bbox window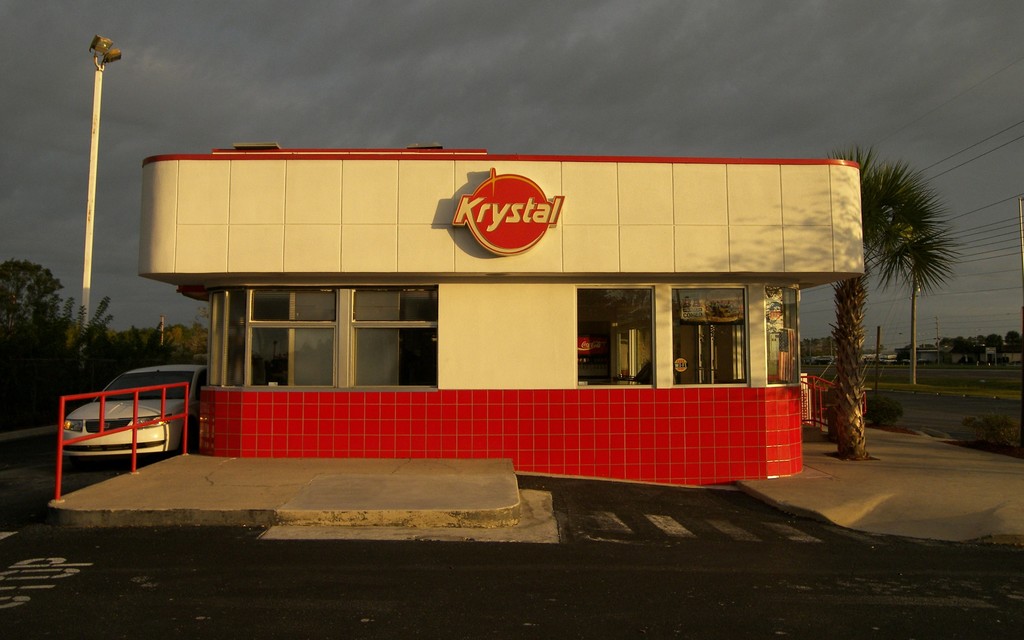
{"left": 678, "top": 284, "right": 749, "bottom": 383}
